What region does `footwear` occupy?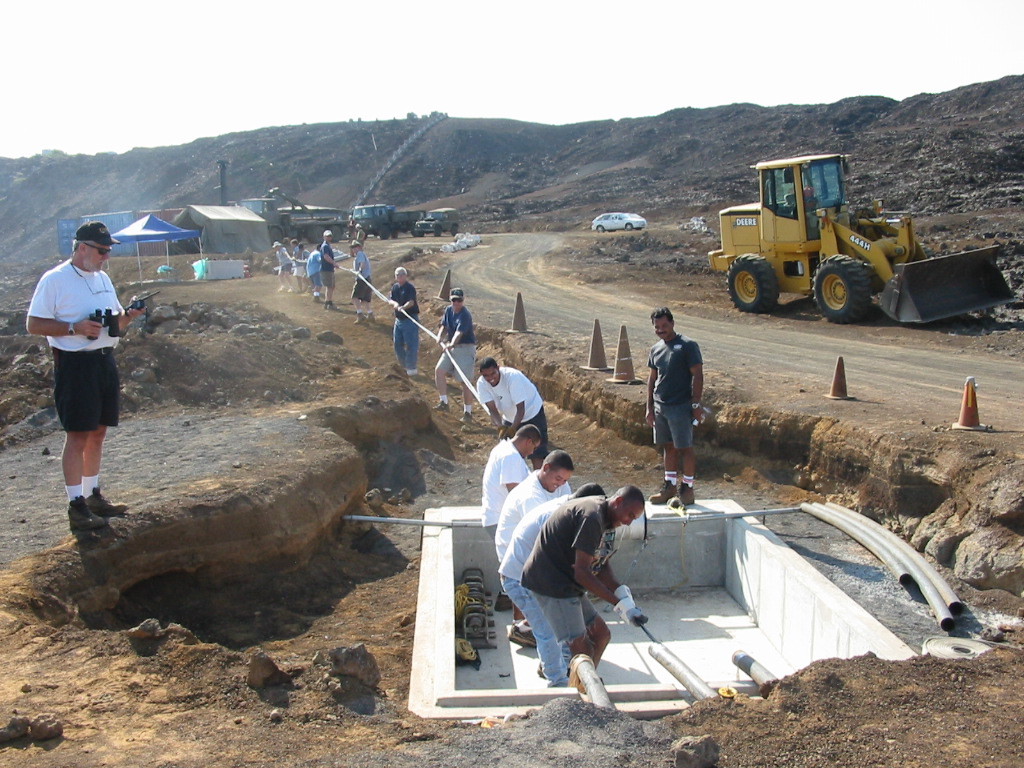
bbox=[284, 281, 291, 292].
